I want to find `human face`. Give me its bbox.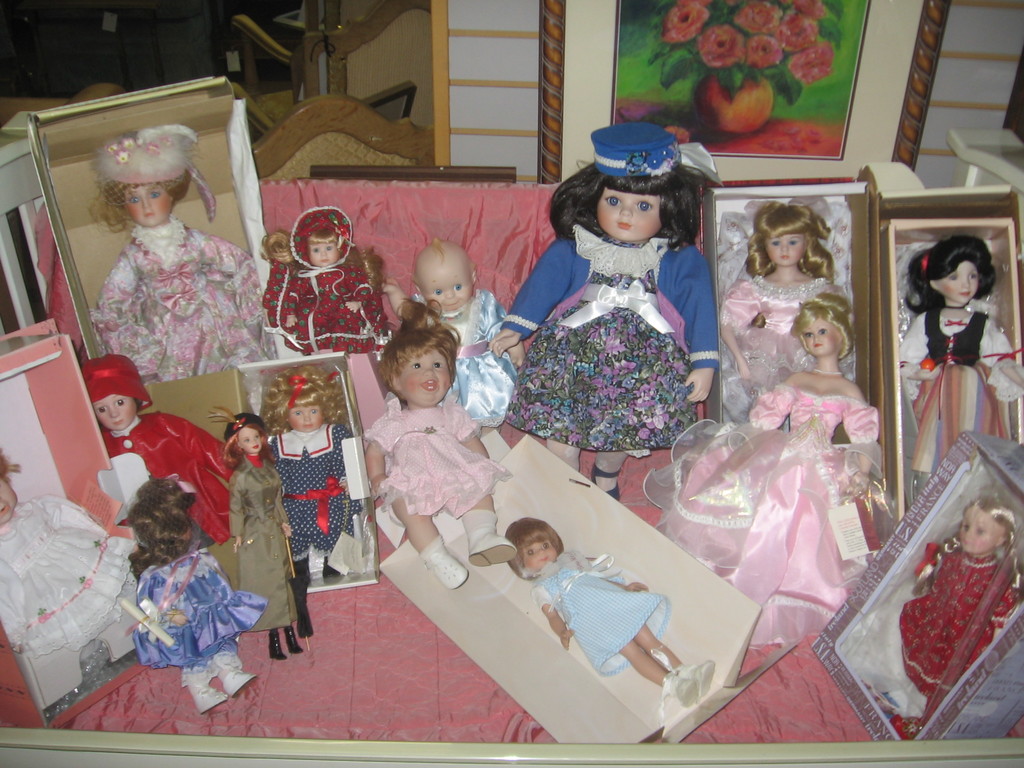
pyautogui.locateOnScreen(765, 234, 806, 268).
